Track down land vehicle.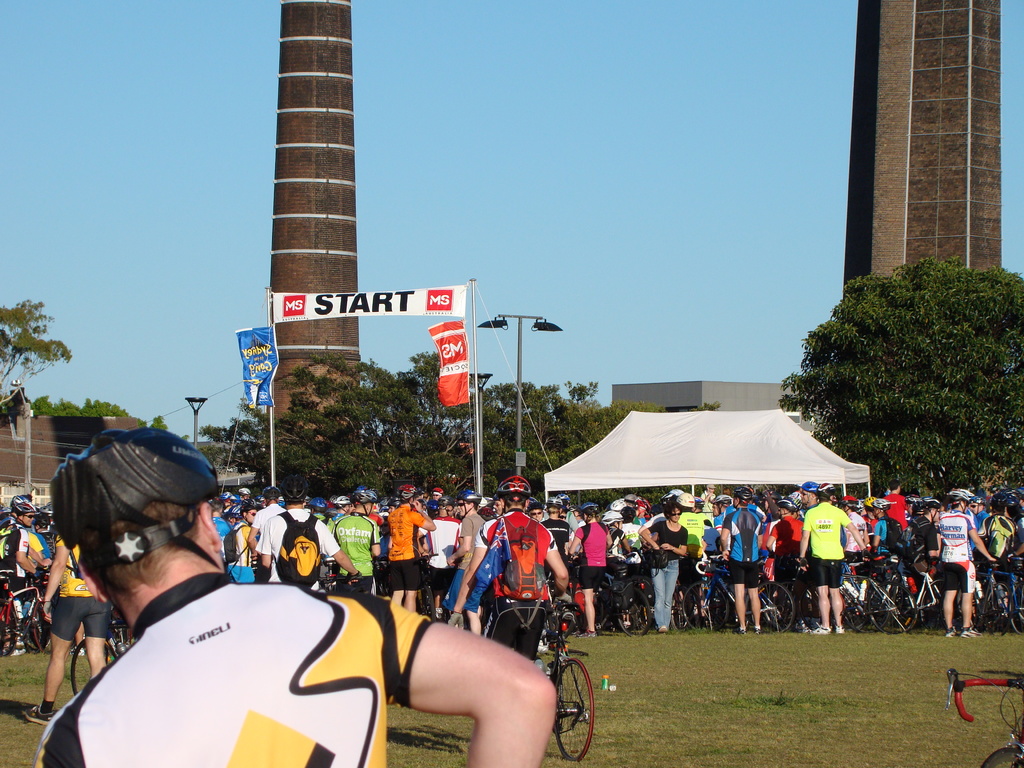
Tracked to select_region(67, 621, 129, 701).
